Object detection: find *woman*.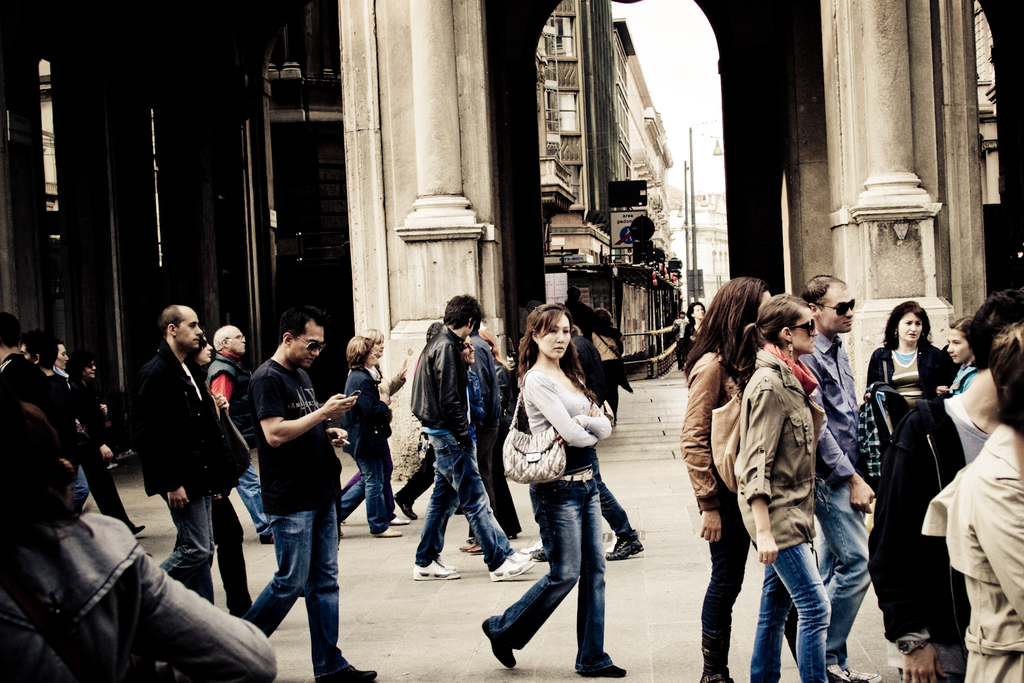
(678, 273, 774, 682).
